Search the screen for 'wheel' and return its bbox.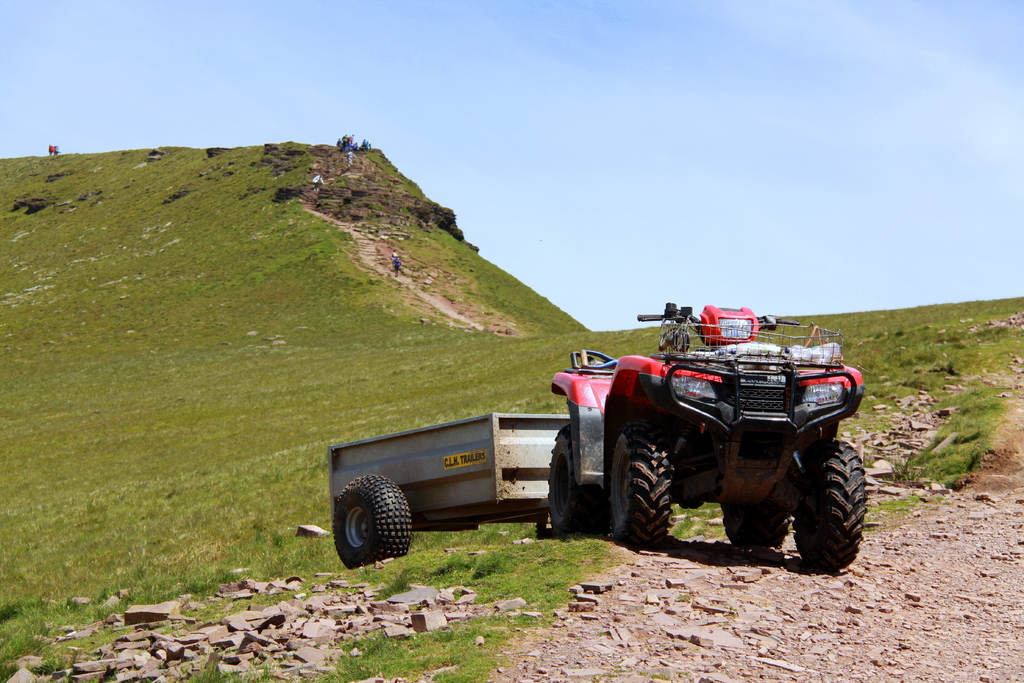
Found: region(335, 473, 411, 569).
